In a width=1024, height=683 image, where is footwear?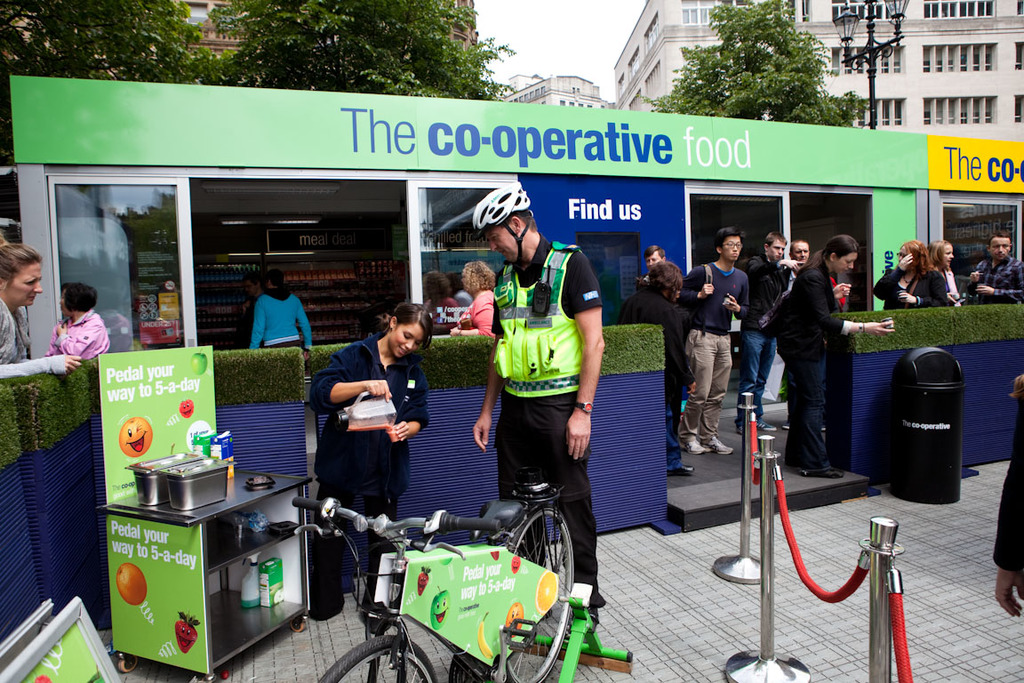
(364, 610, 404, 640).
